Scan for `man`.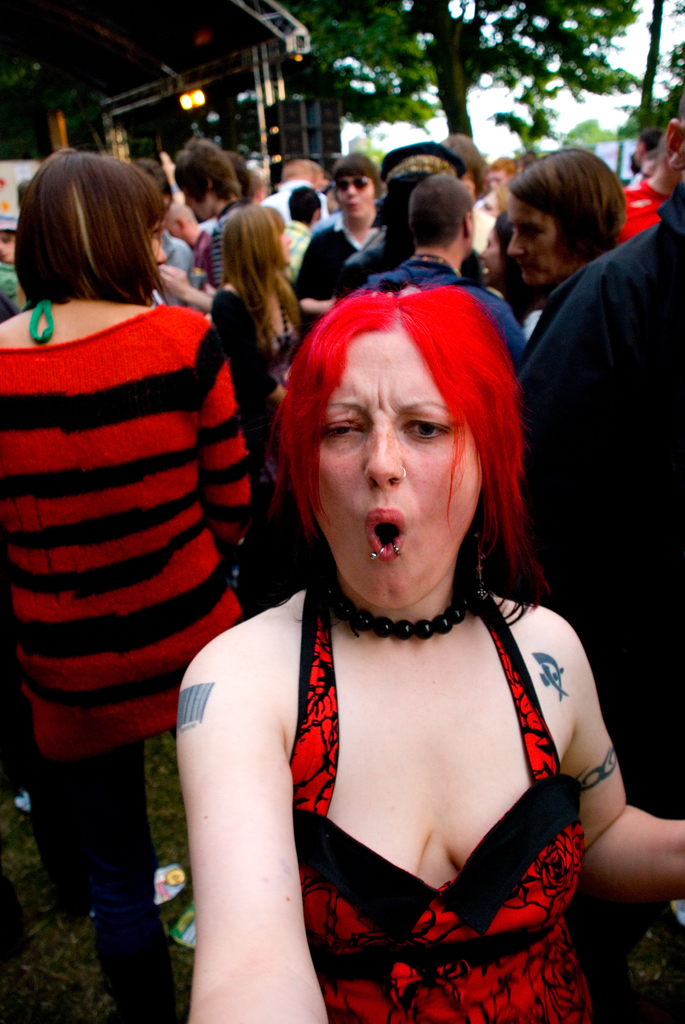
Scan result: [x1=473, y1=156, x2=521, y2=217].
